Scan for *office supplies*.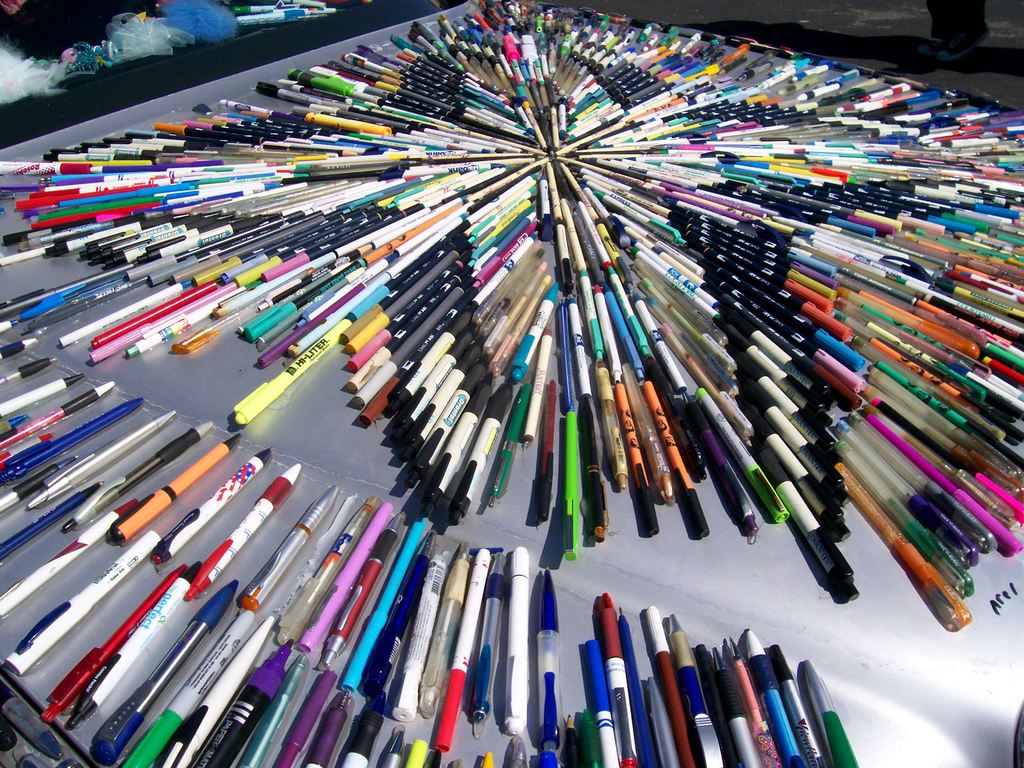
Scan result: l=63, t=561, r=203, b=735.
